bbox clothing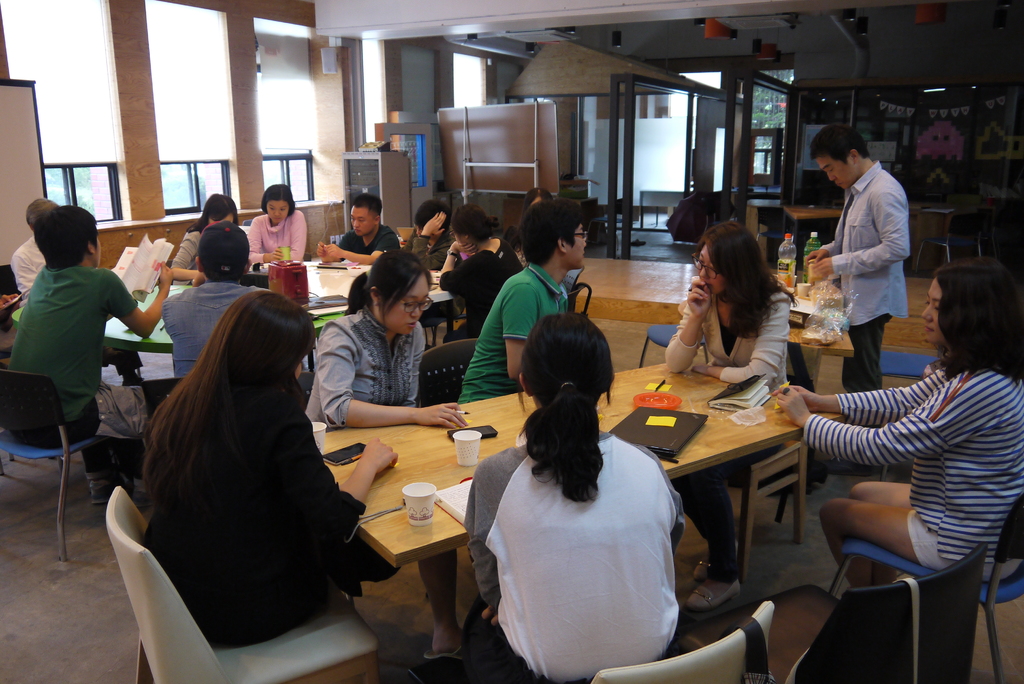
pyautogui.locateOnScreen(667, 292, 811, 547)
